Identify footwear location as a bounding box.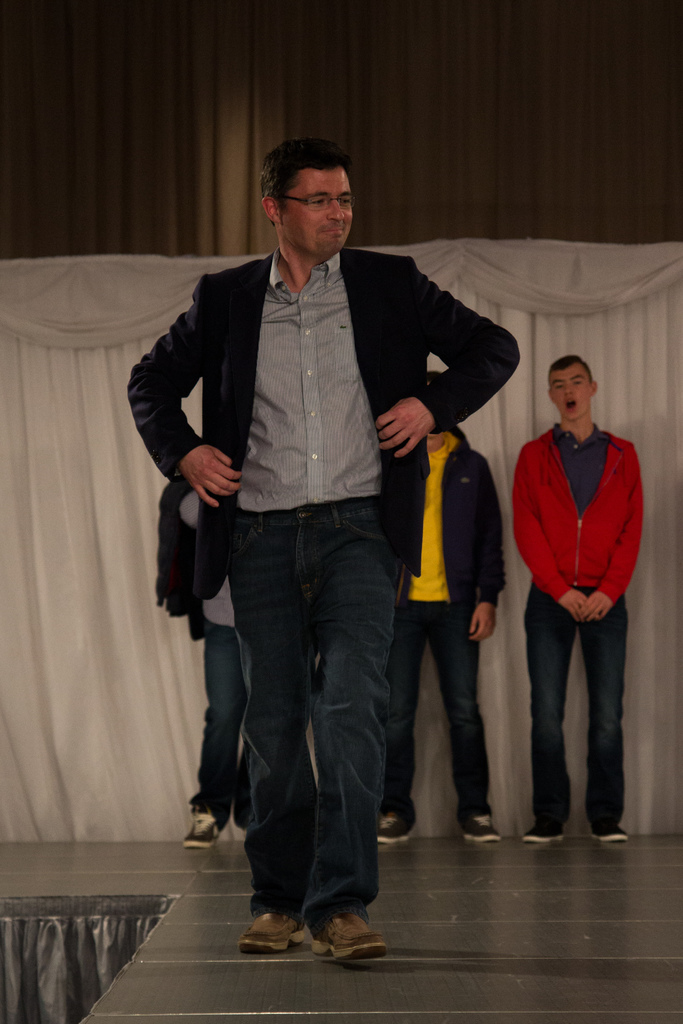
detection(239, 915, 307, 955).
